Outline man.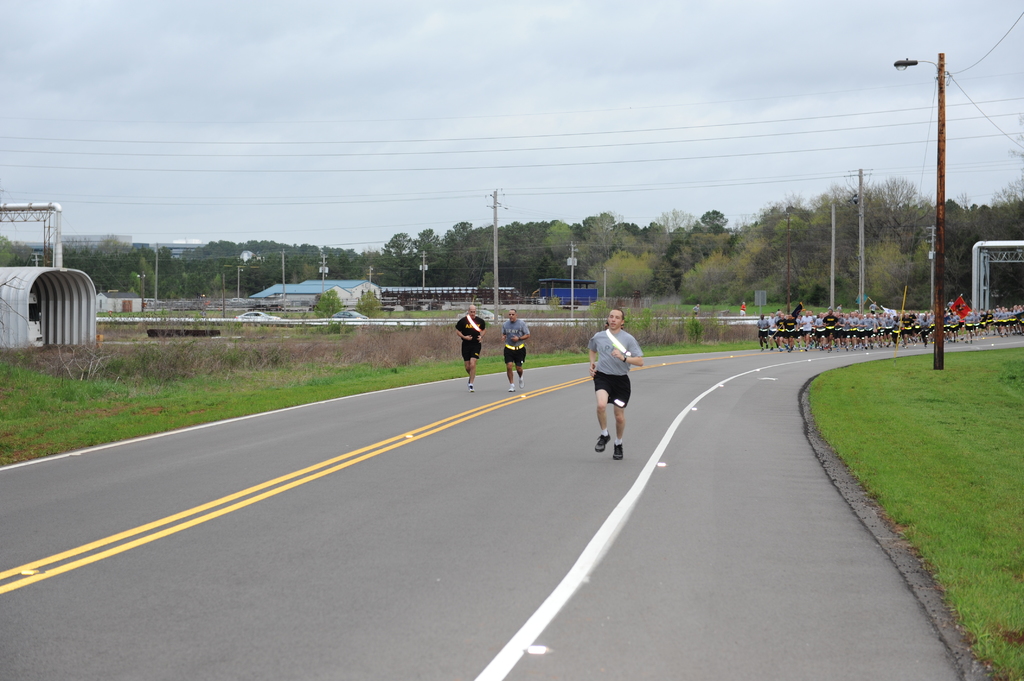
Outline: [588, 330, 645, 456].
